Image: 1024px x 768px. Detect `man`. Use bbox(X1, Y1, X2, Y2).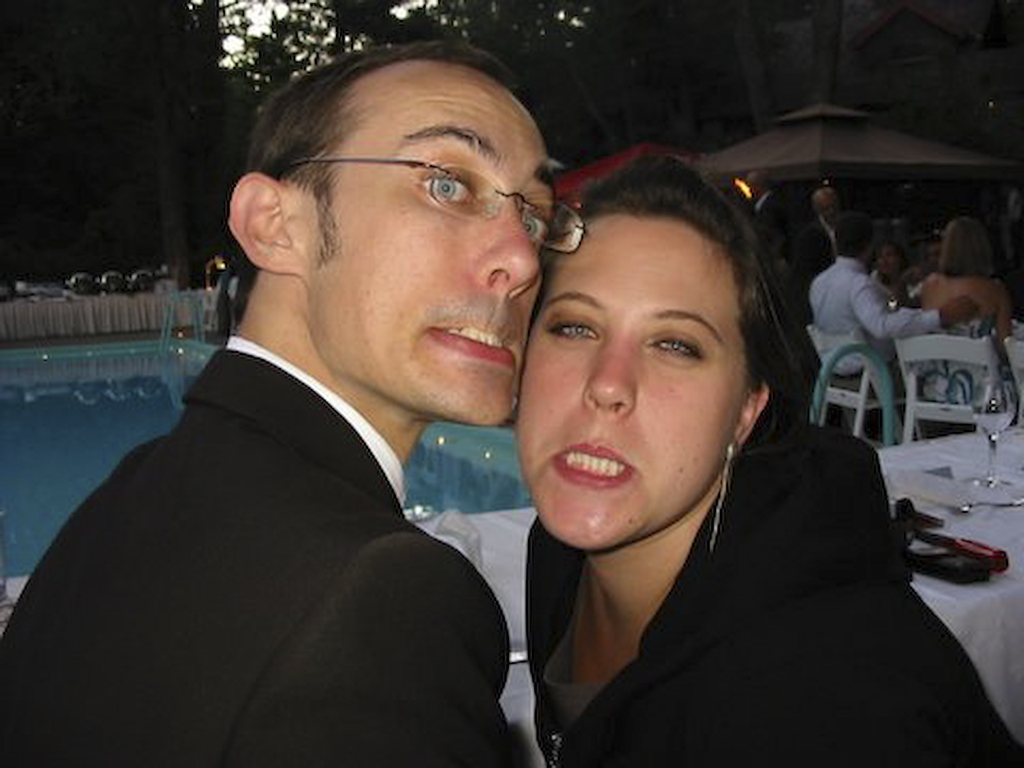
bbox(814, 214, 982, 398).
